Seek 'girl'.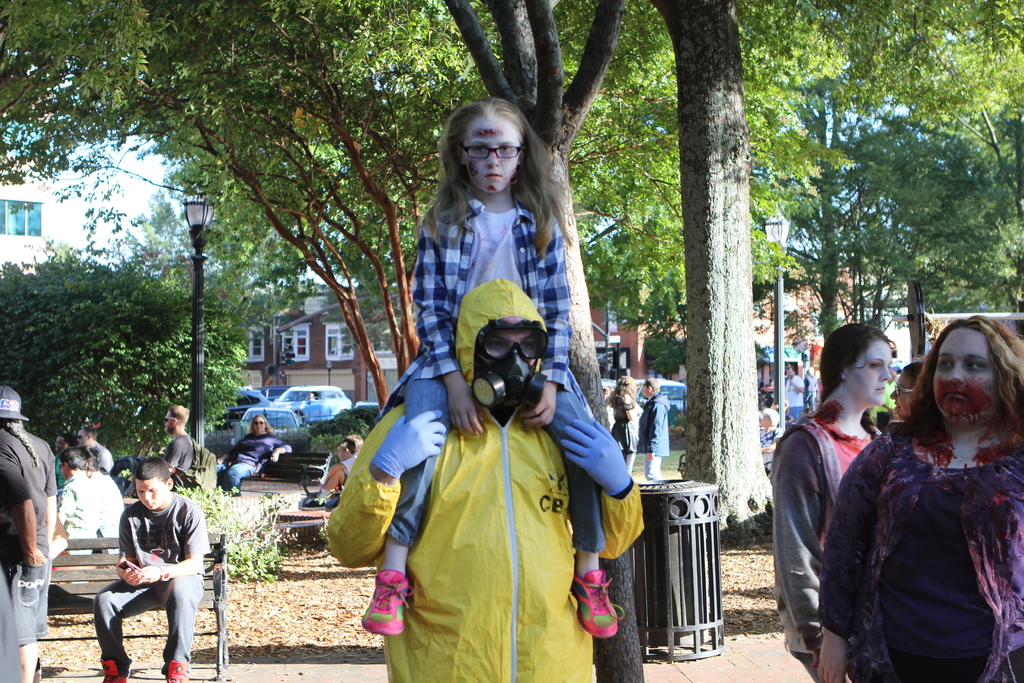
detection(814, 309, 1023, 682).
